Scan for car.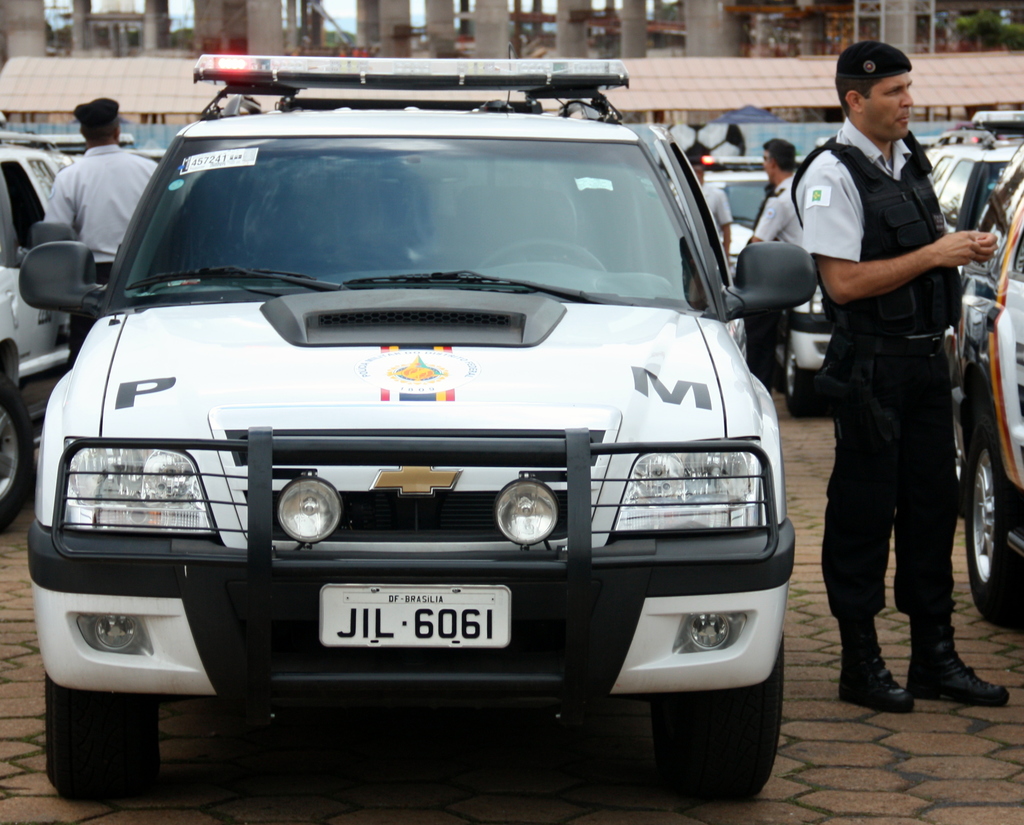
Scan result: [x1=698, y1=156, x2=836, y2=420].
